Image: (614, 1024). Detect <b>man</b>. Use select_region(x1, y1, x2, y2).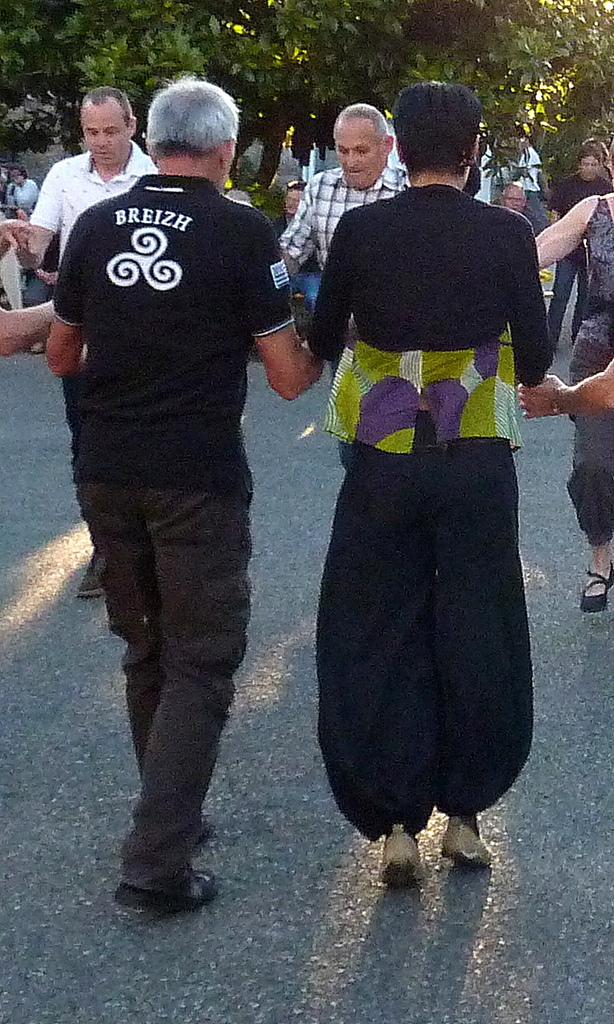
select_region(281, 98, 416, 264).
